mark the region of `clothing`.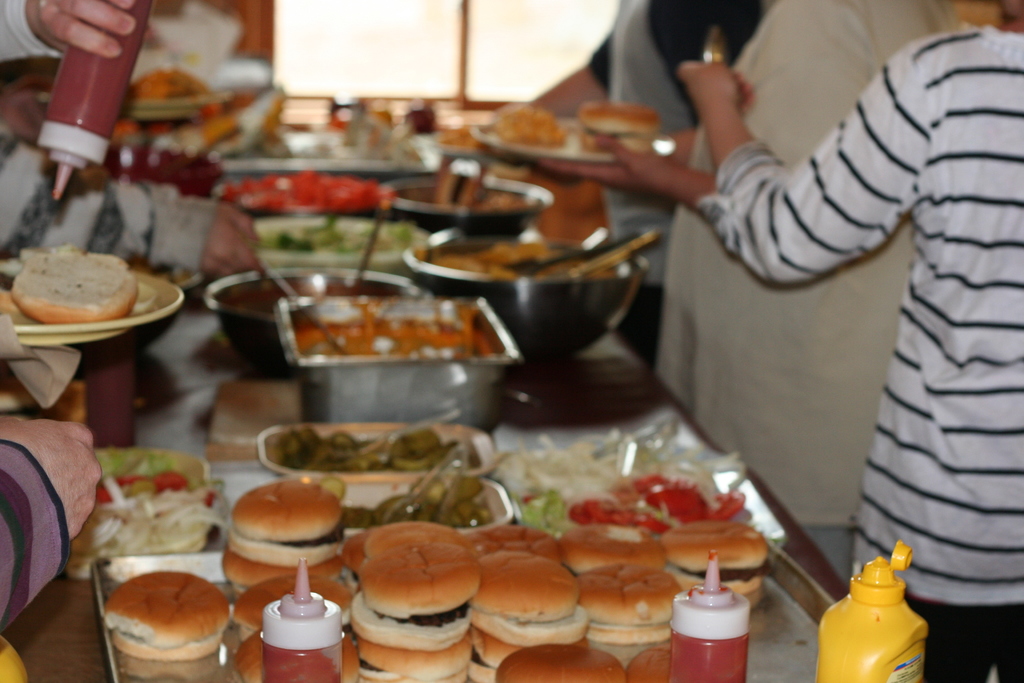
Region: [left=588, top=0, right=761, bottom=278].
